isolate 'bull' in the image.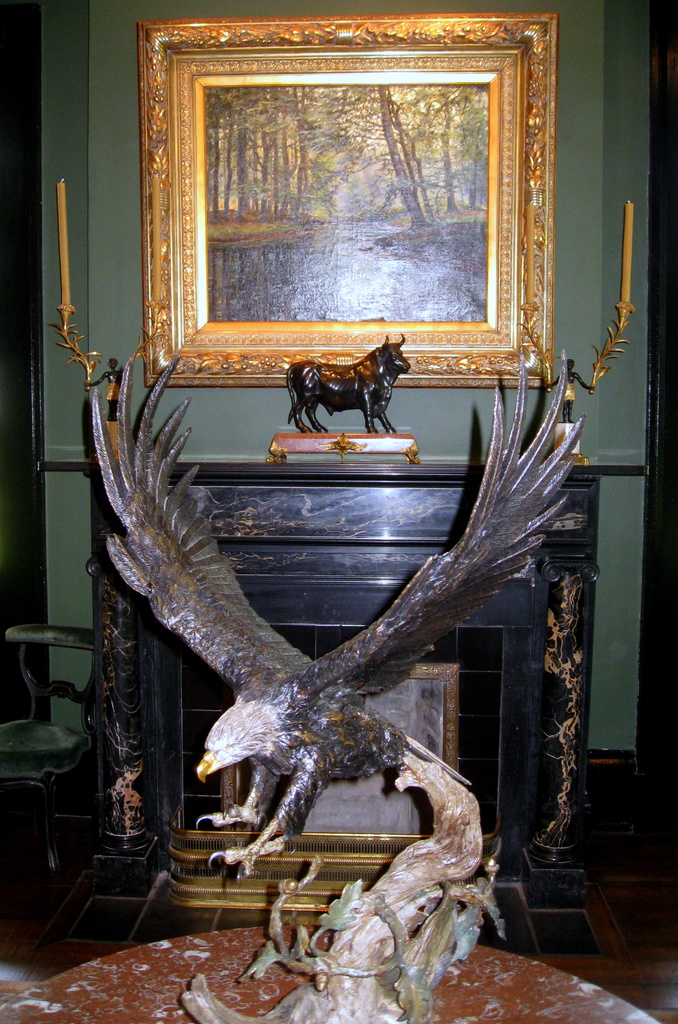
Isolated region: {"x1": 276, "y1": 328, "x2": 409, "y2": 433}.
